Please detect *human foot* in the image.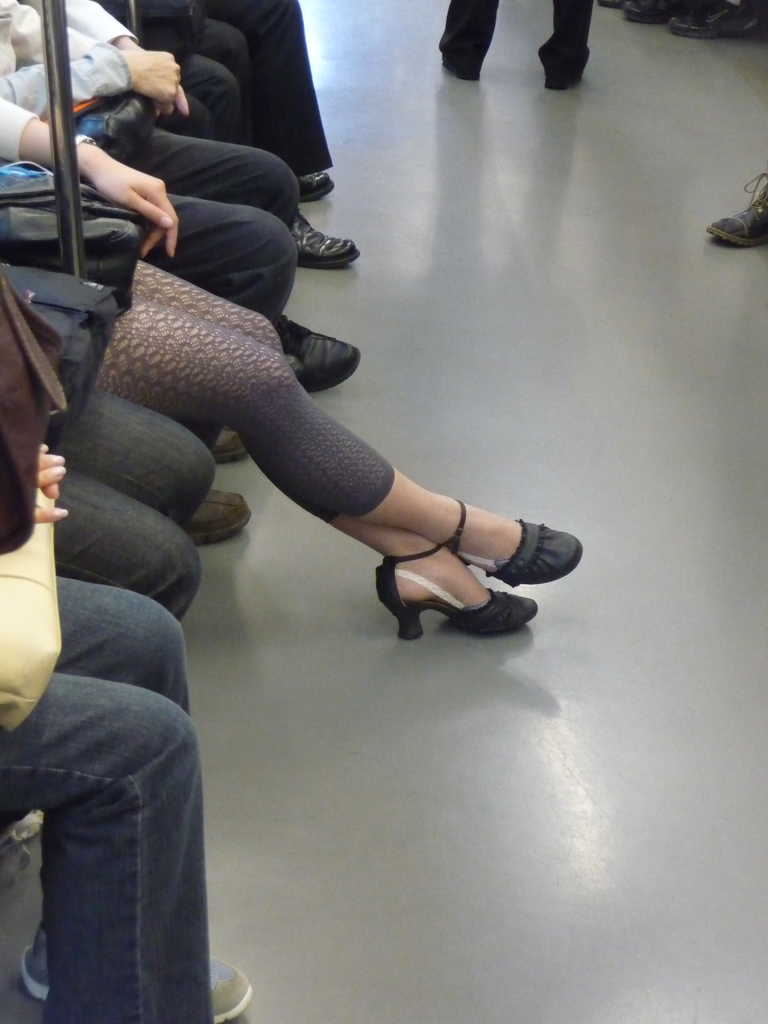
{"left": 354, "top": 534, "right": 562, "bottom": 641}.
